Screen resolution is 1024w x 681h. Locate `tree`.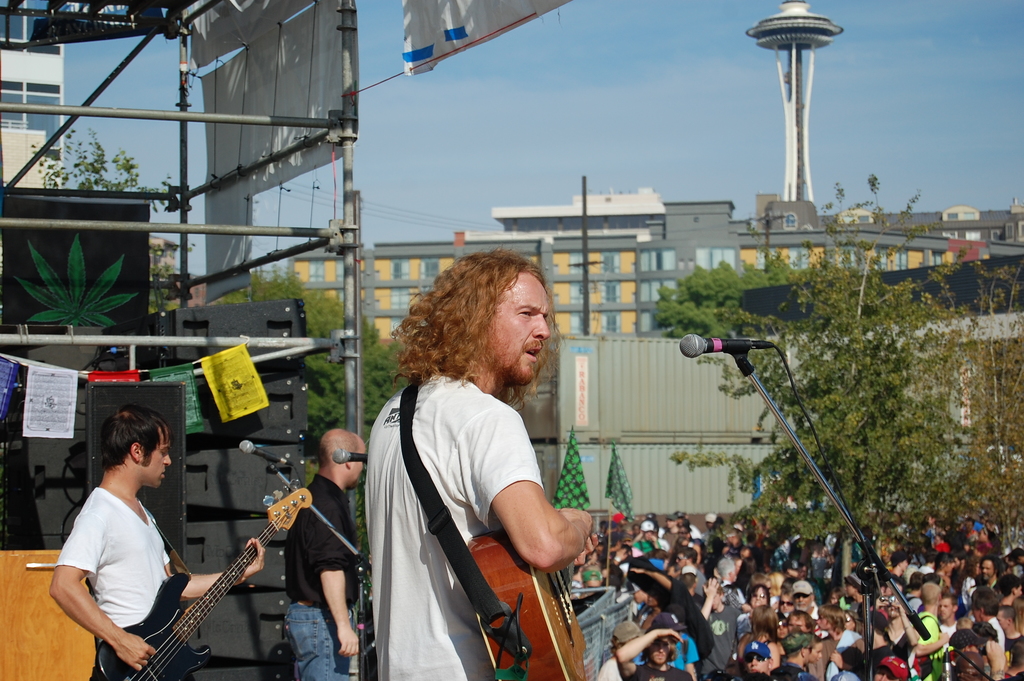
[35, 140, 189, 297].
